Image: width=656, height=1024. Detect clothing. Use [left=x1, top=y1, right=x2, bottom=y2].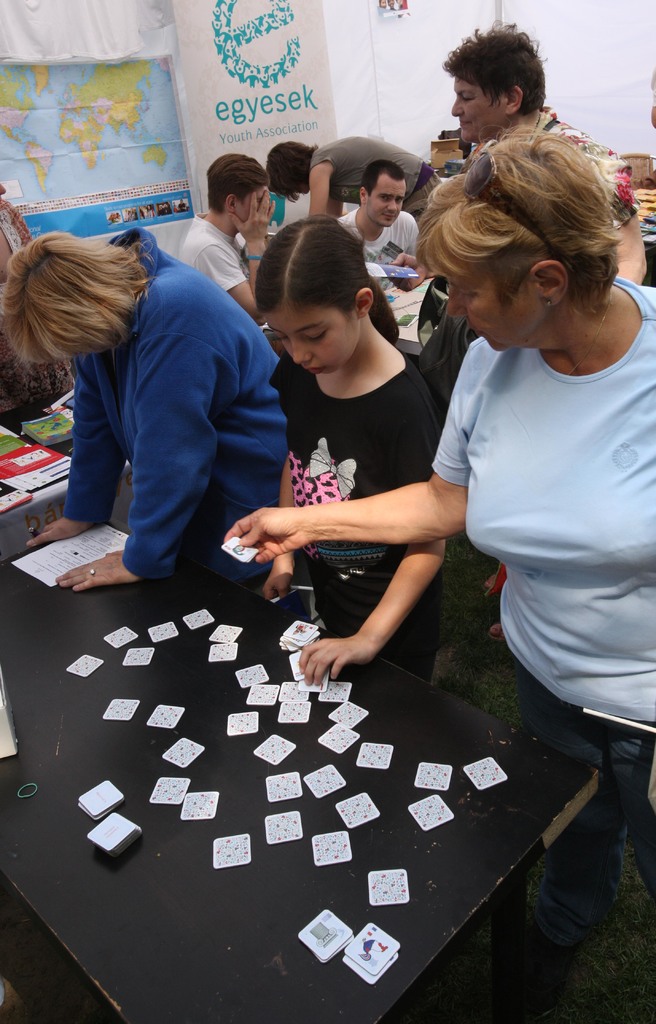
[left=58, top=227, right=292, bottom=582].
